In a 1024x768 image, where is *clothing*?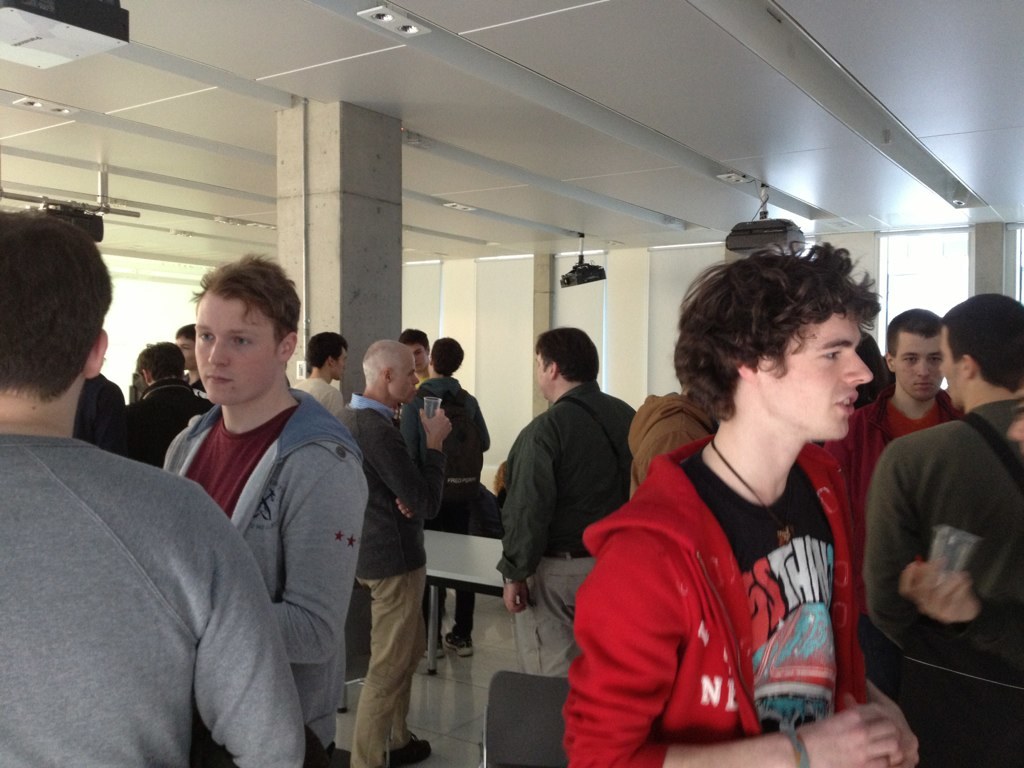
x1=288, y1=362, x2=348, y2=431.
